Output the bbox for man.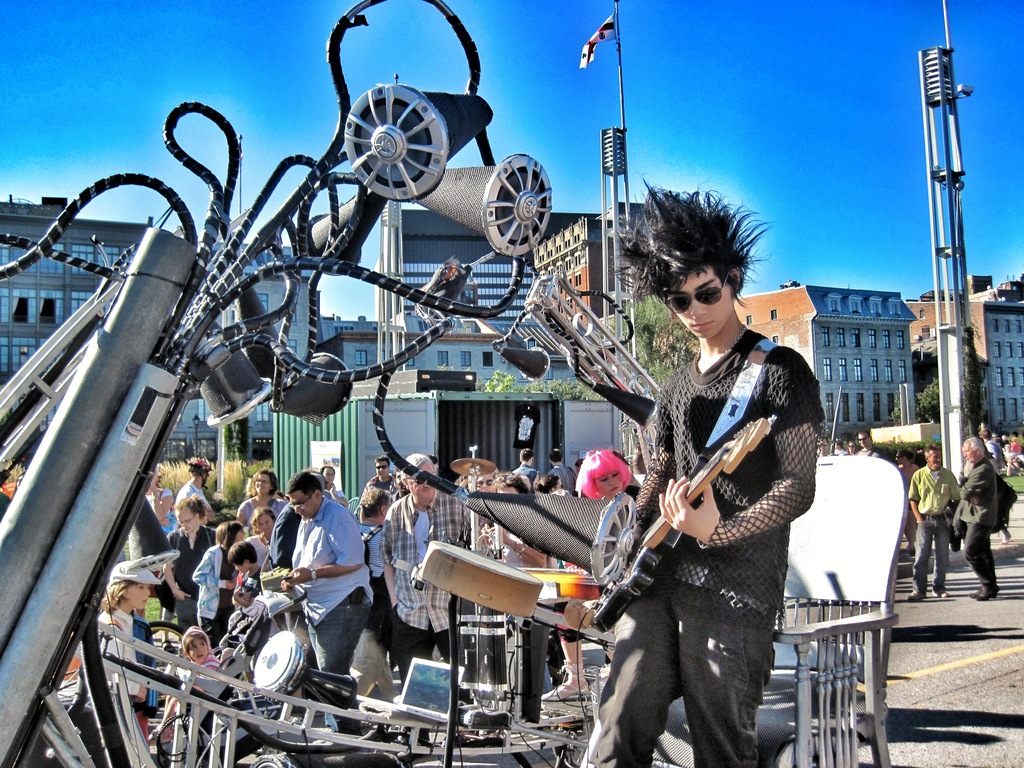
BBox(567, 177, 828, 767).
